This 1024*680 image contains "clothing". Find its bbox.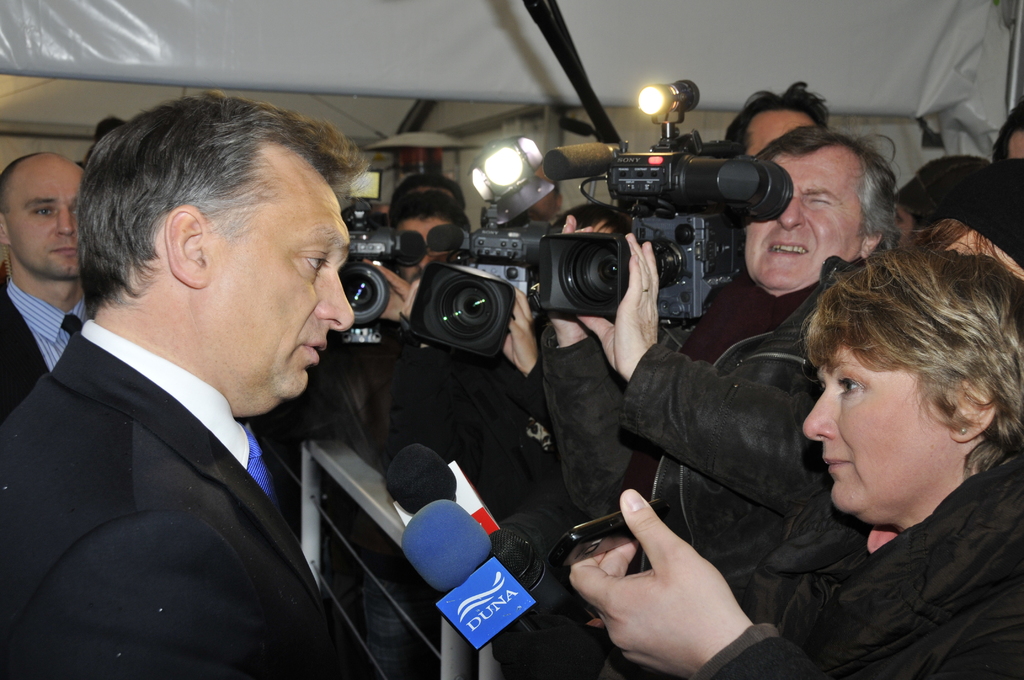
(x1=719, y1=467, x2=1023, y2=679).
